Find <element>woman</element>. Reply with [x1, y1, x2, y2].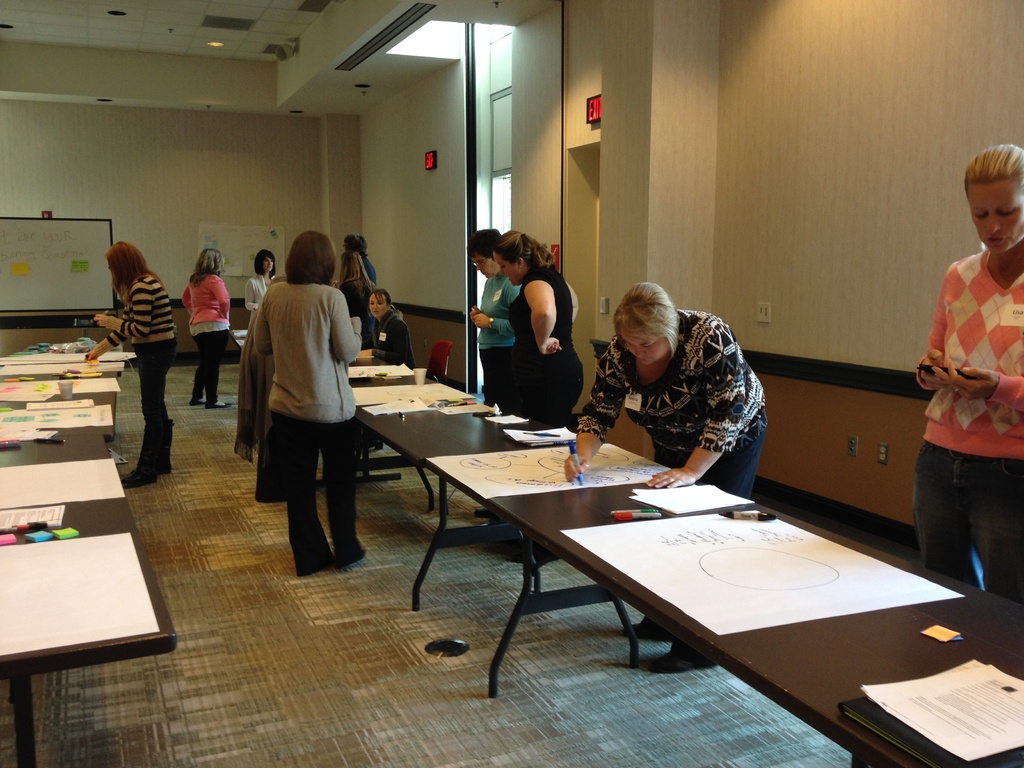
[182, 244, 235, 406].
